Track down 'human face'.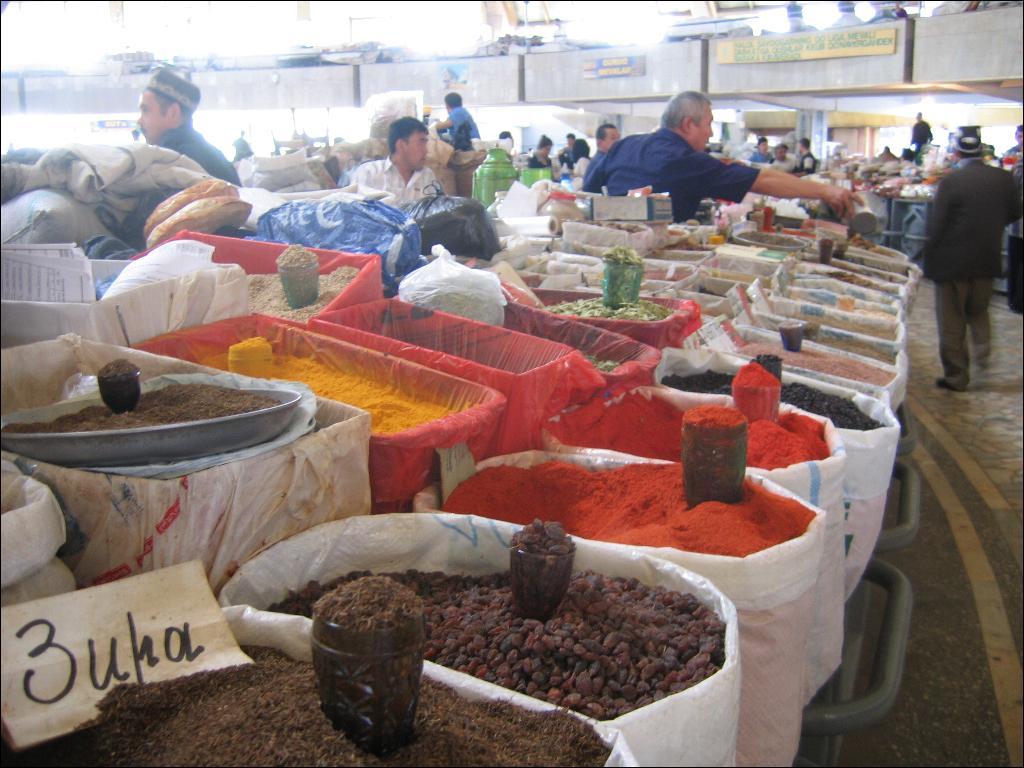
Tracked to [left=604, top=126, right=621, bottom=153].
